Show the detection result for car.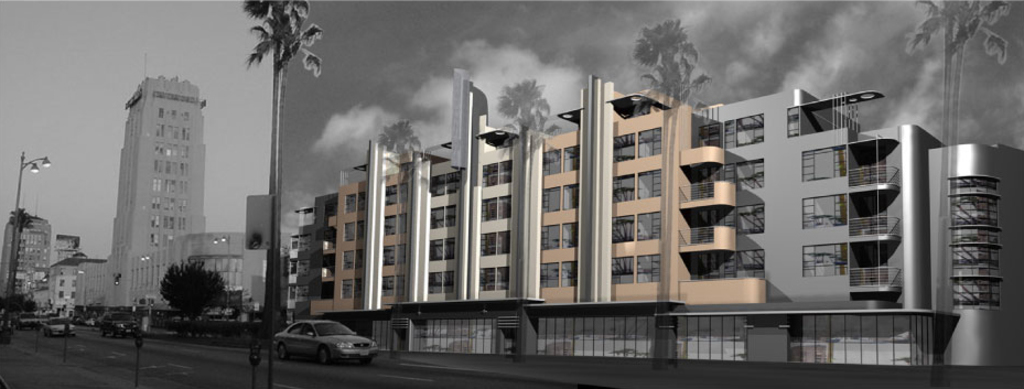
(265, 317, 379, 368).
